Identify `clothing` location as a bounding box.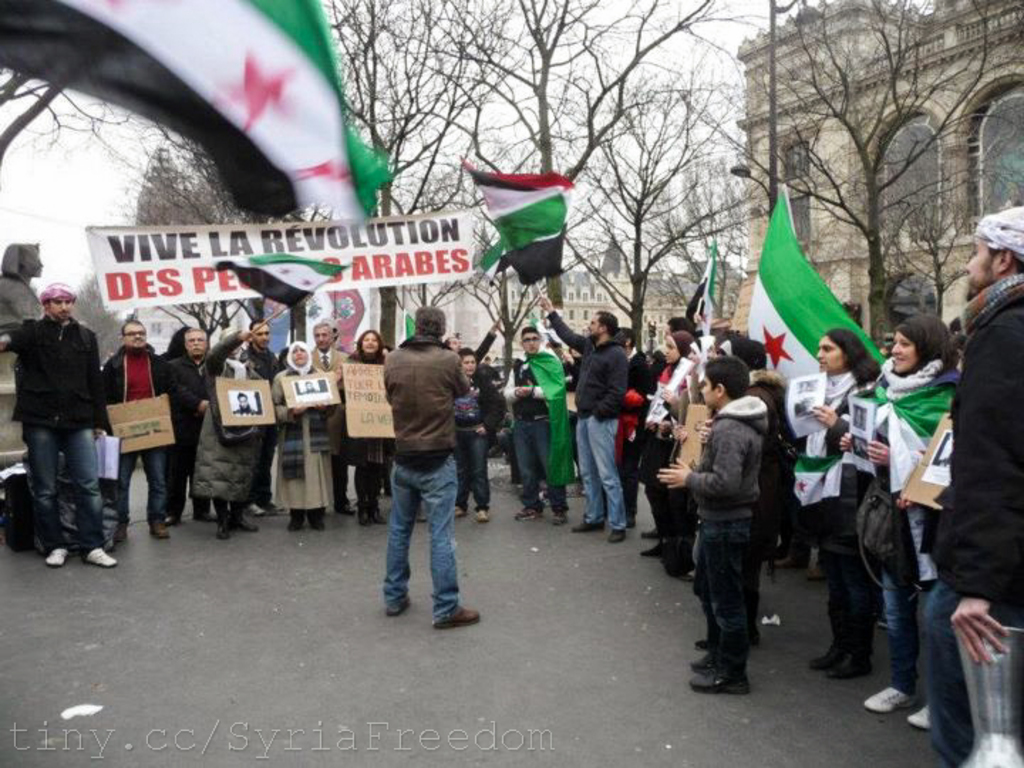
pyautogui.locateOnScreen(331, 346, 402, 502).
